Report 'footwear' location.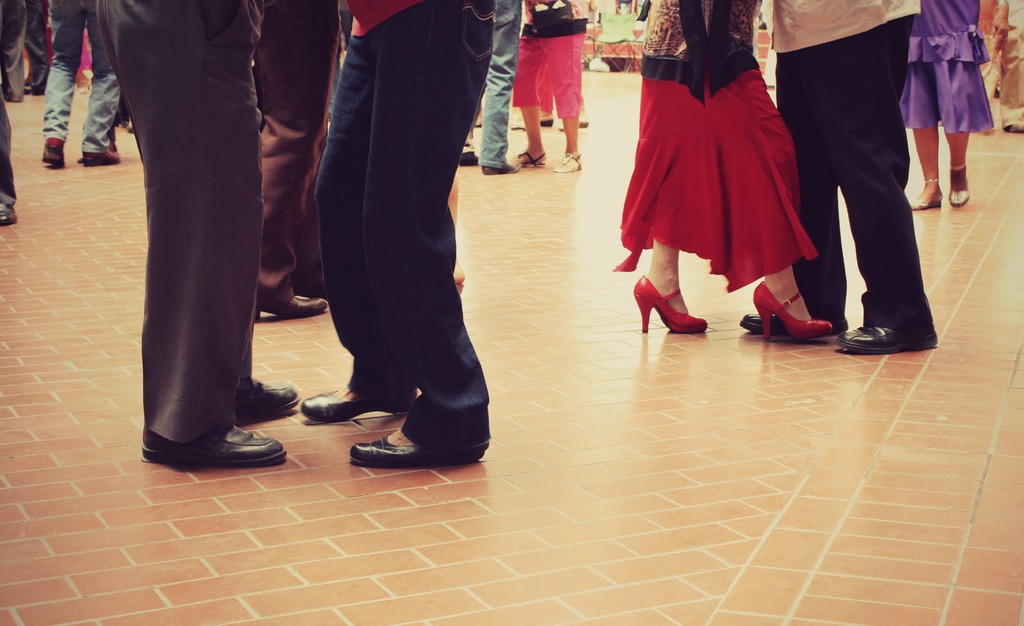
Report: 511:120:553:131.
